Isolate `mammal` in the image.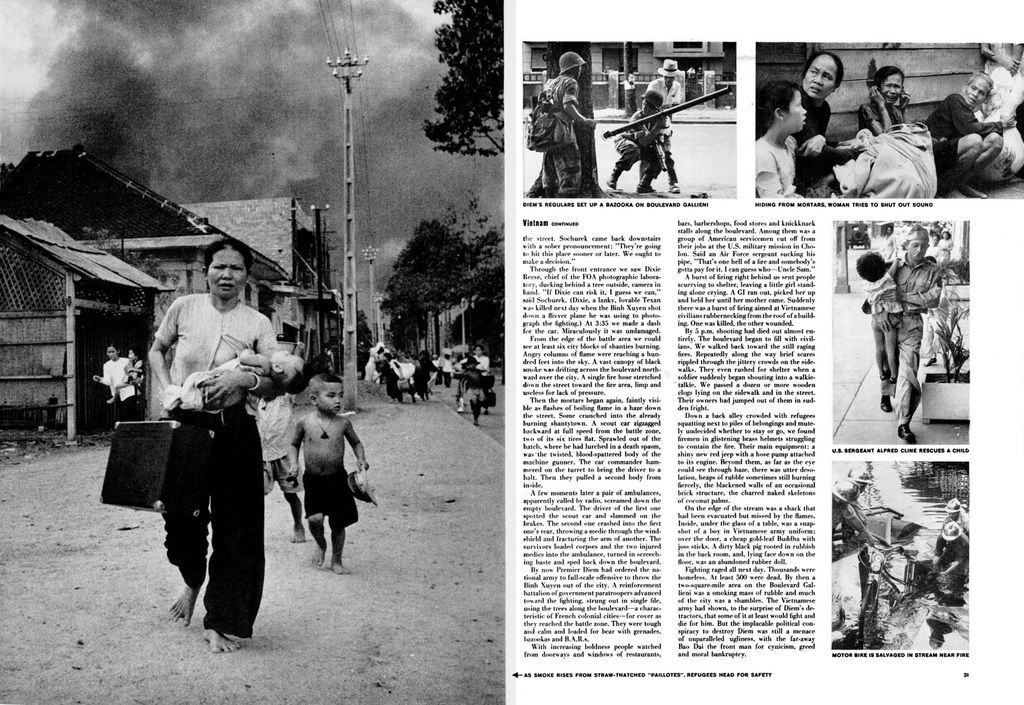
Isolated region: locate(528, 50, 598, 200).
